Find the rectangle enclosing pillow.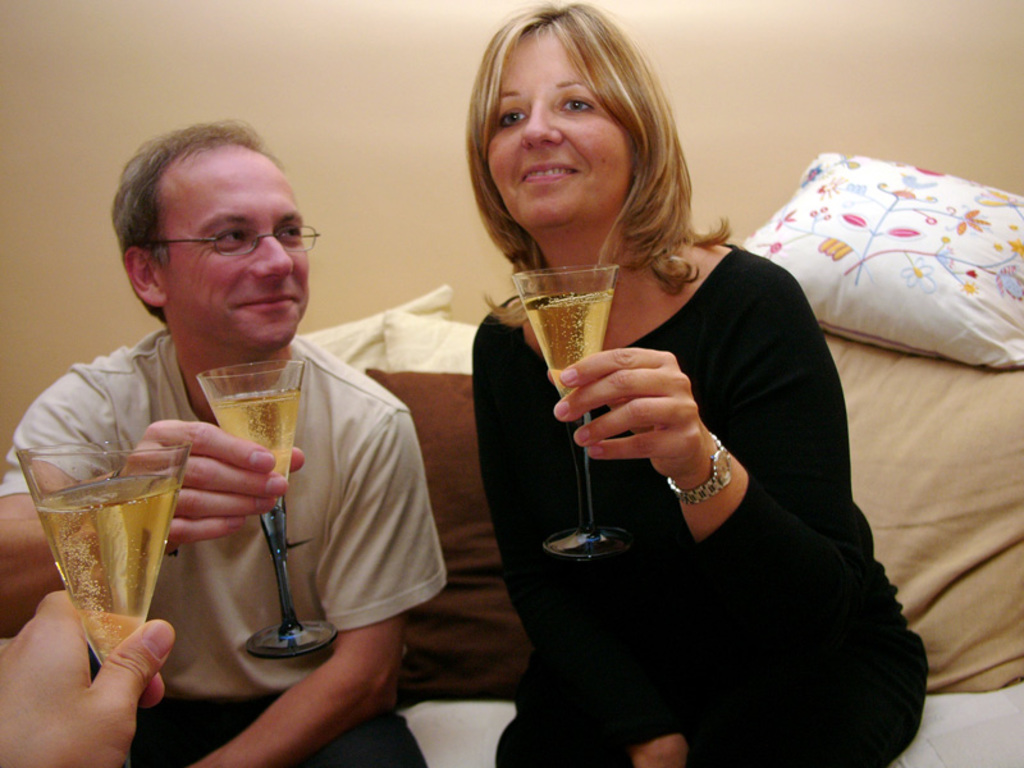
(378,367,515,708).
